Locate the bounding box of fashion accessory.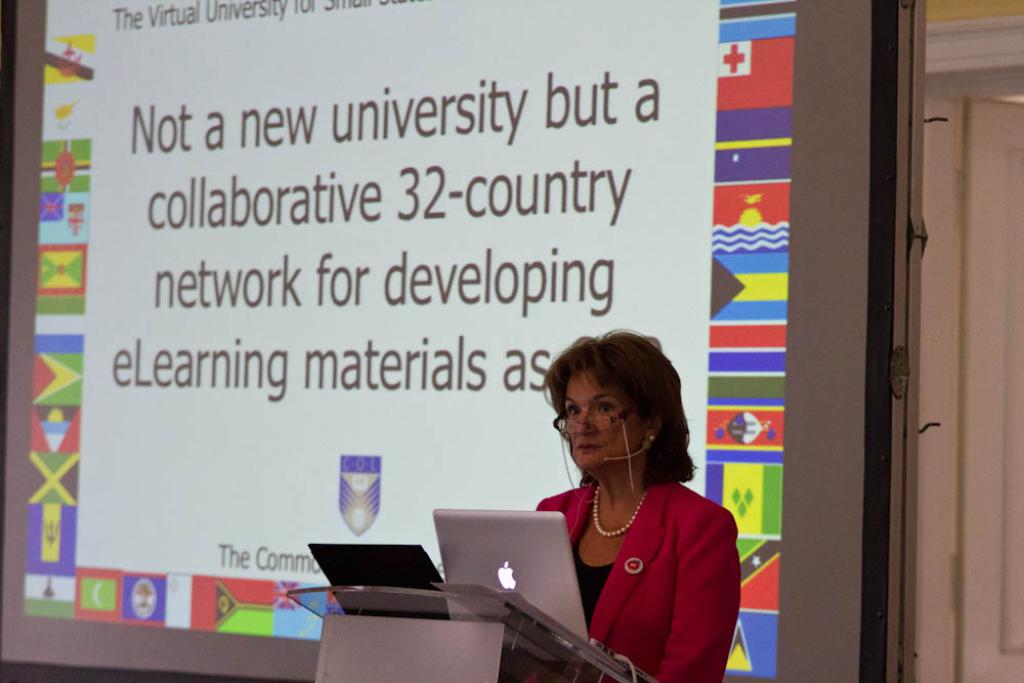
Bounding box: Rect(588, 481, 650, 536).
